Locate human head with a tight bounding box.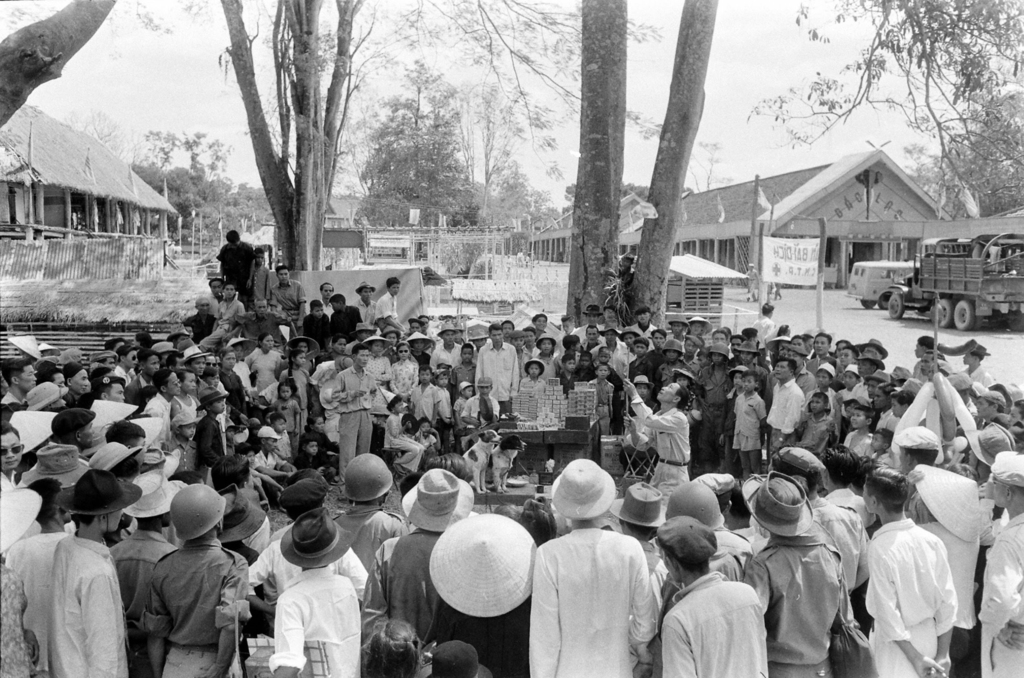
region(912, 335, 933, 358).
